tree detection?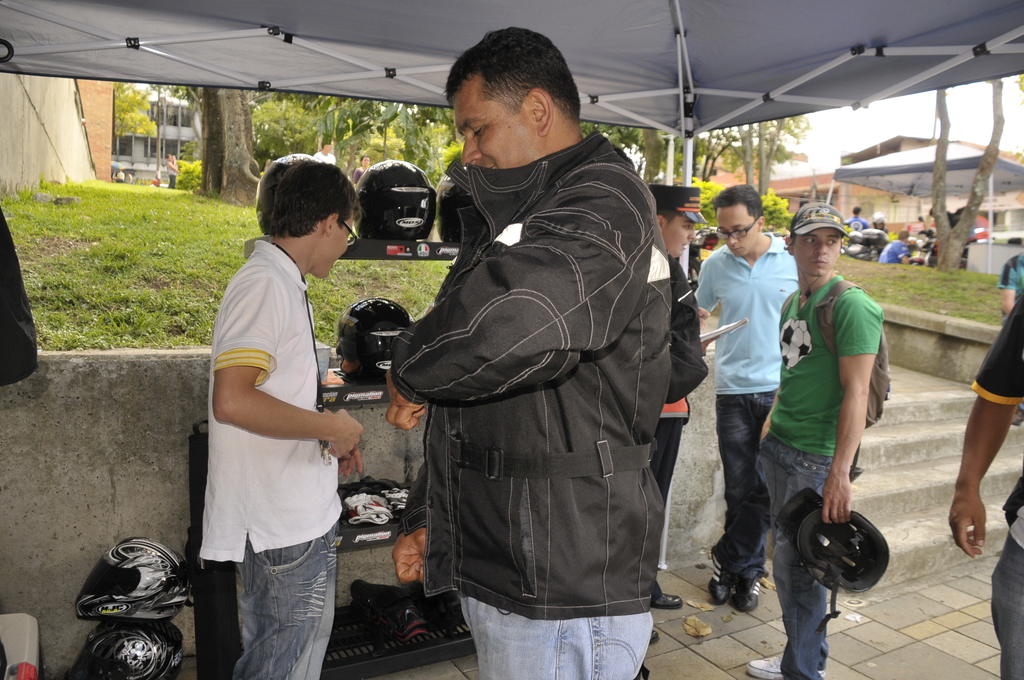
x1=105 y1=79 x2=157 y2=168
